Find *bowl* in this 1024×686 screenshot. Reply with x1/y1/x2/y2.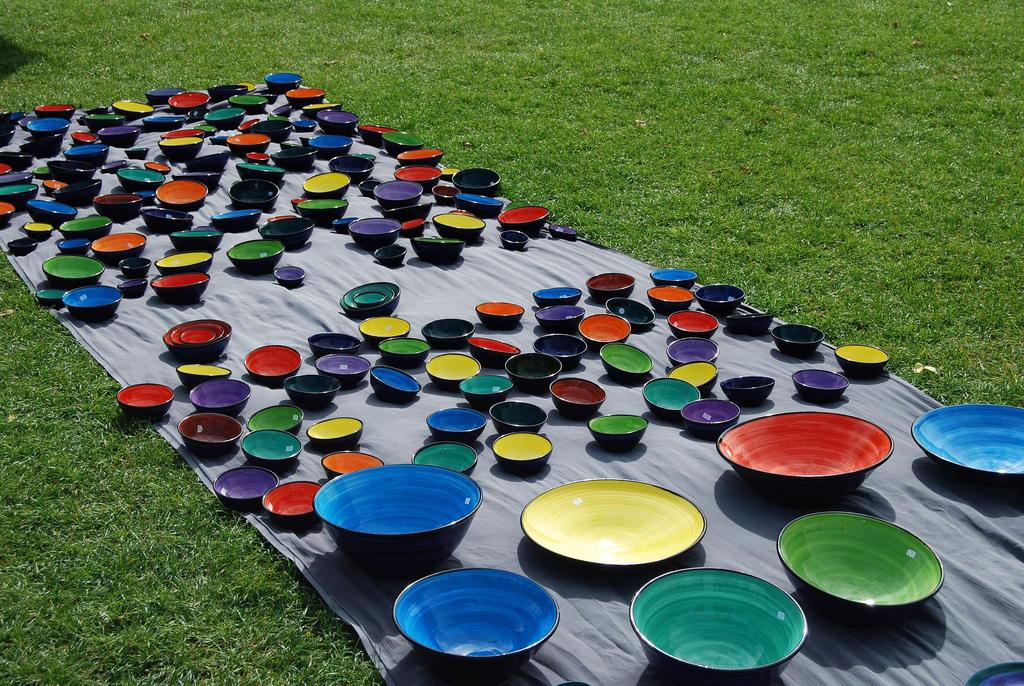
381/204/432/220.
